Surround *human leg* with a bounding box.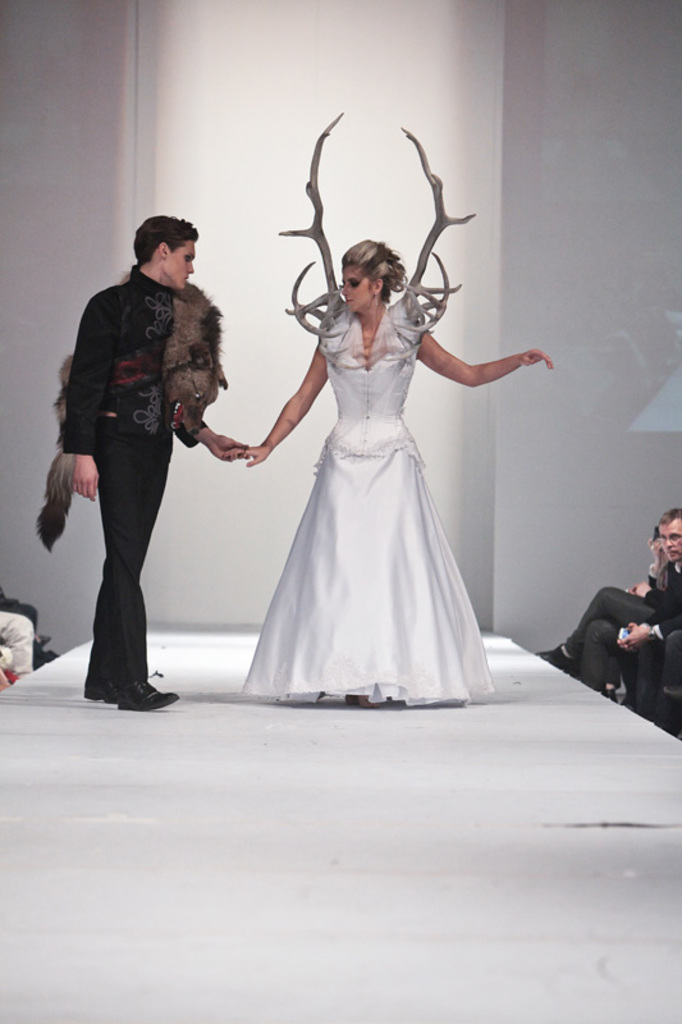
<bbox>91, 440, 174, 709</bbox>.
